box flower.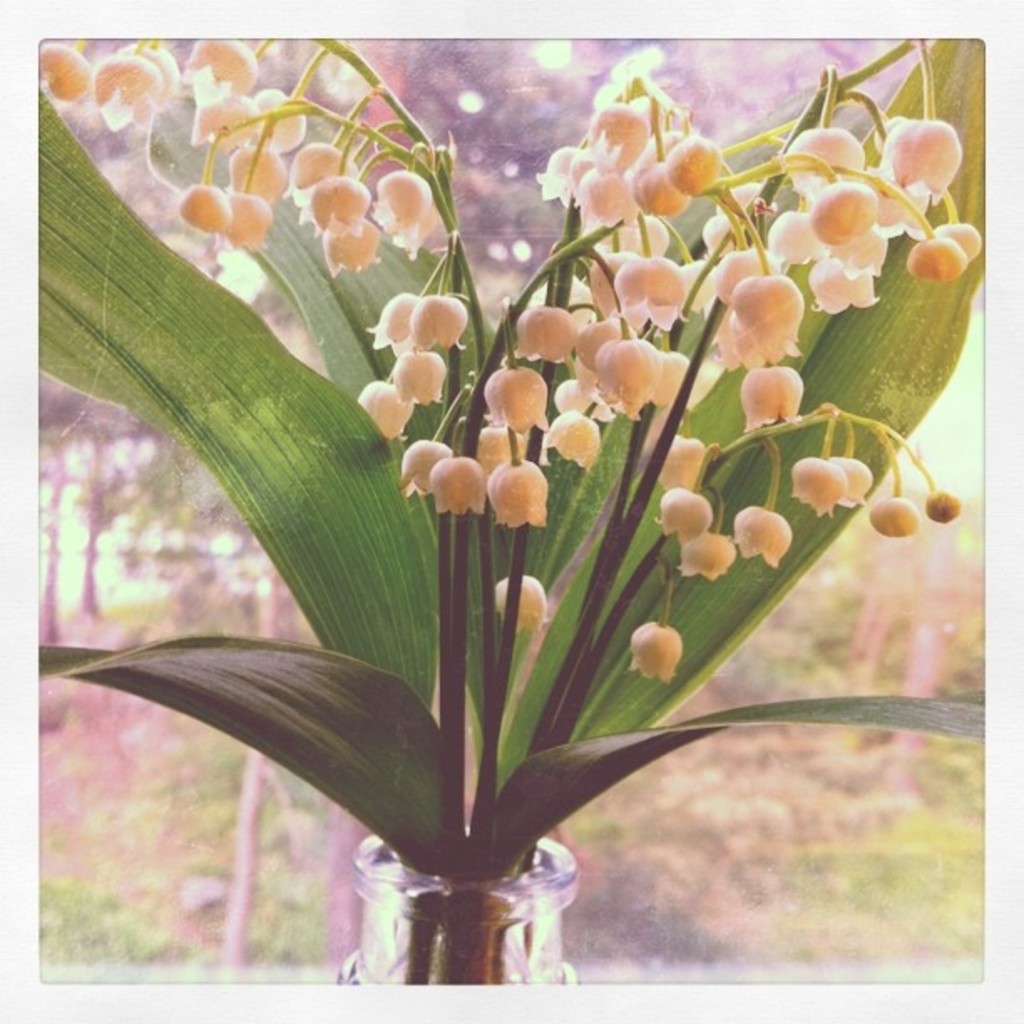
(658,437,708,485).
